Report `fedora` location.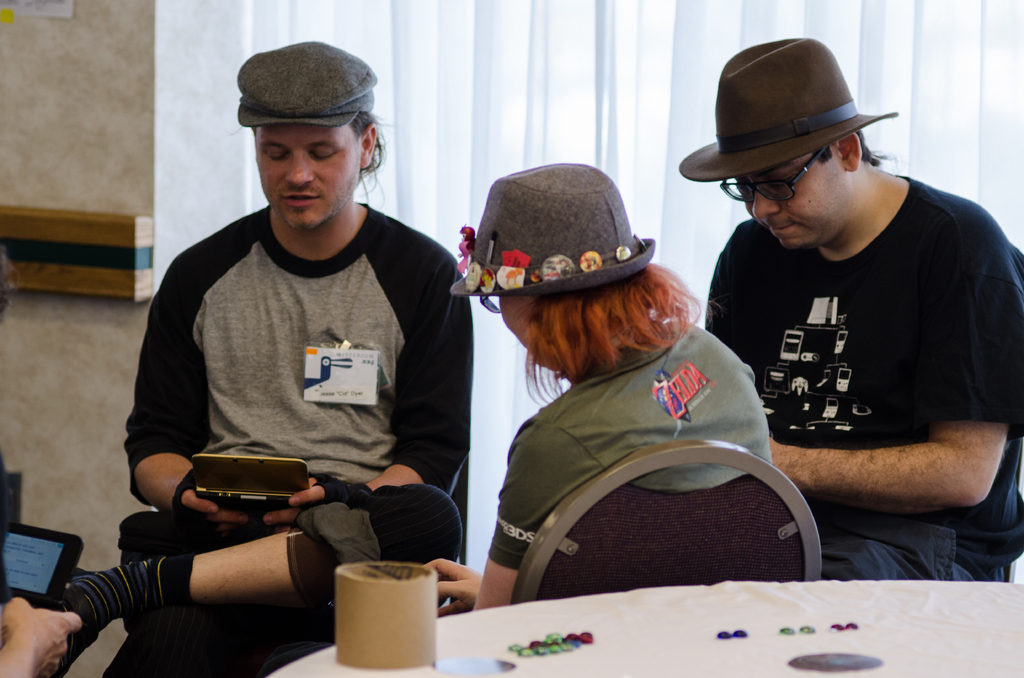
Report: (451, 159, 659, 301).
